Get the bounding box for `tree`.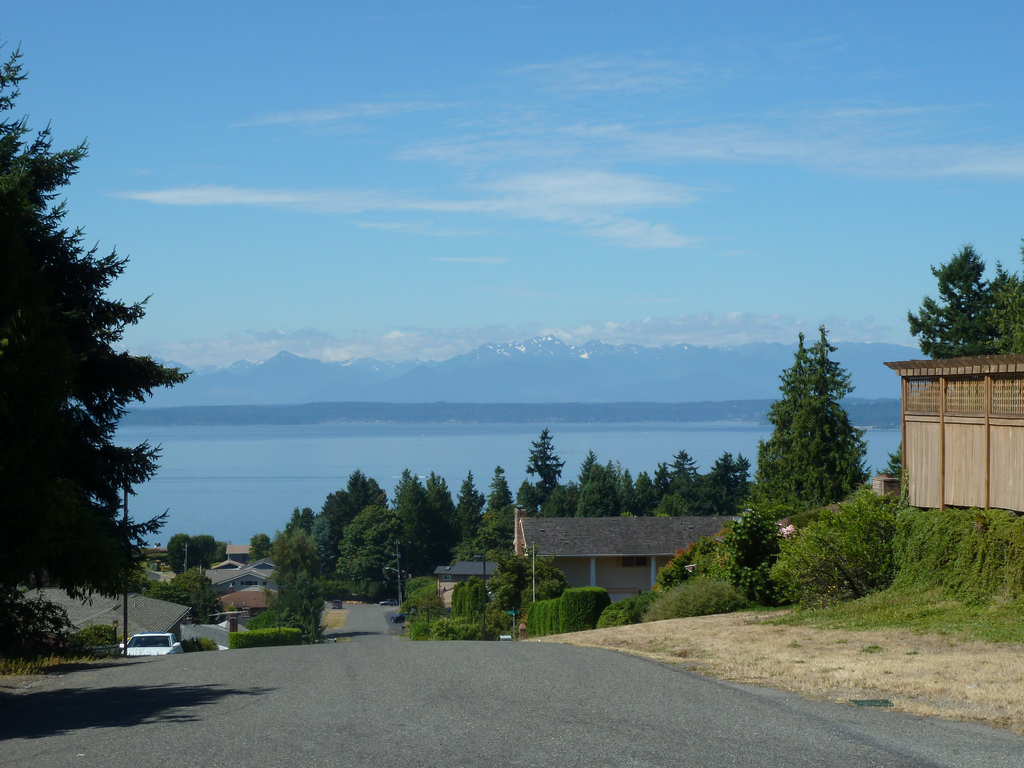
[left=572, top=449, right=625, bottom=515].
